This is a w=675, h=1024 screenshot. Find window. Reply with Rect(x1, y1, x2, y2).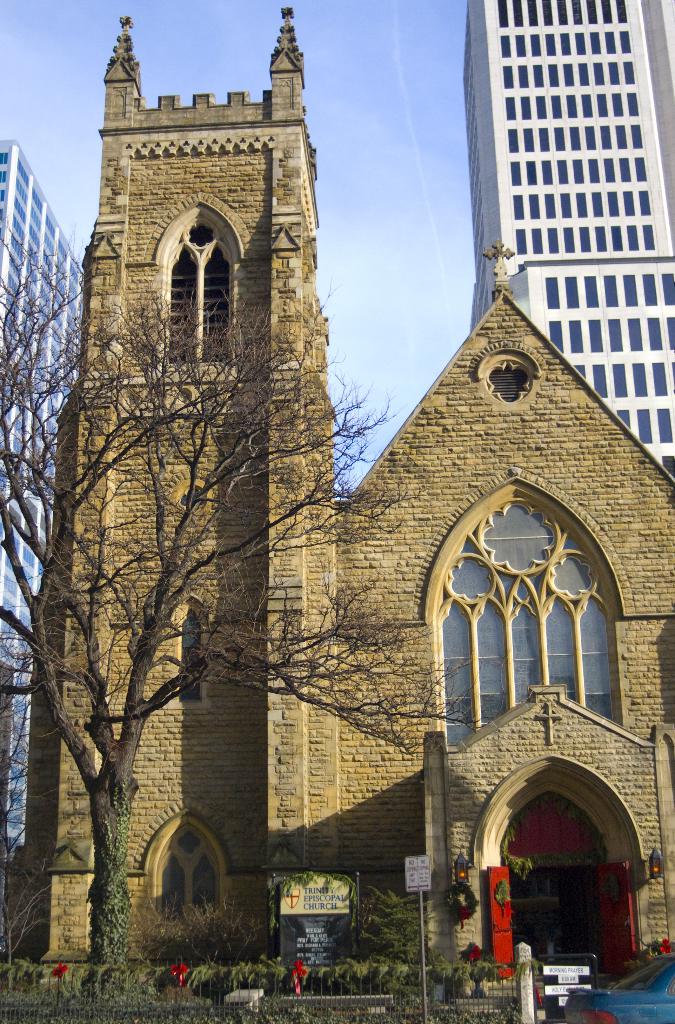
Rect(473, 349, 535, 404).
